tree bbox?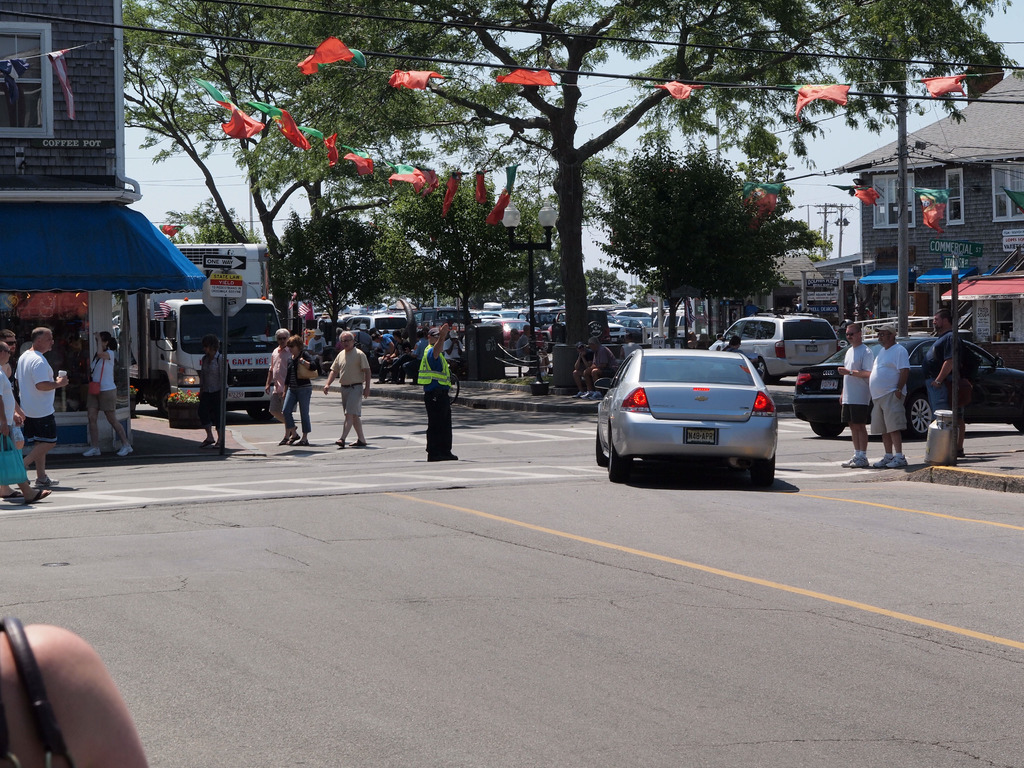
(x1=574, y1=122, x2=837, y2=353)
